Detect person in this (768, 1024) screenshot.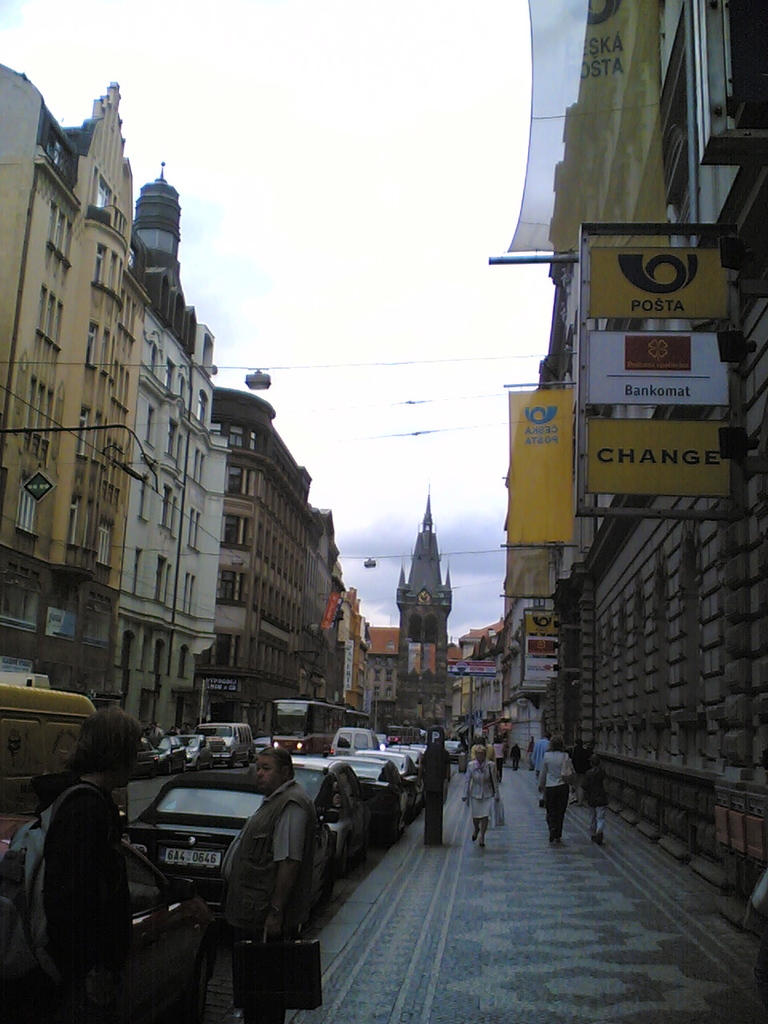
Detection: box=[30, 717, 137, 1003].
